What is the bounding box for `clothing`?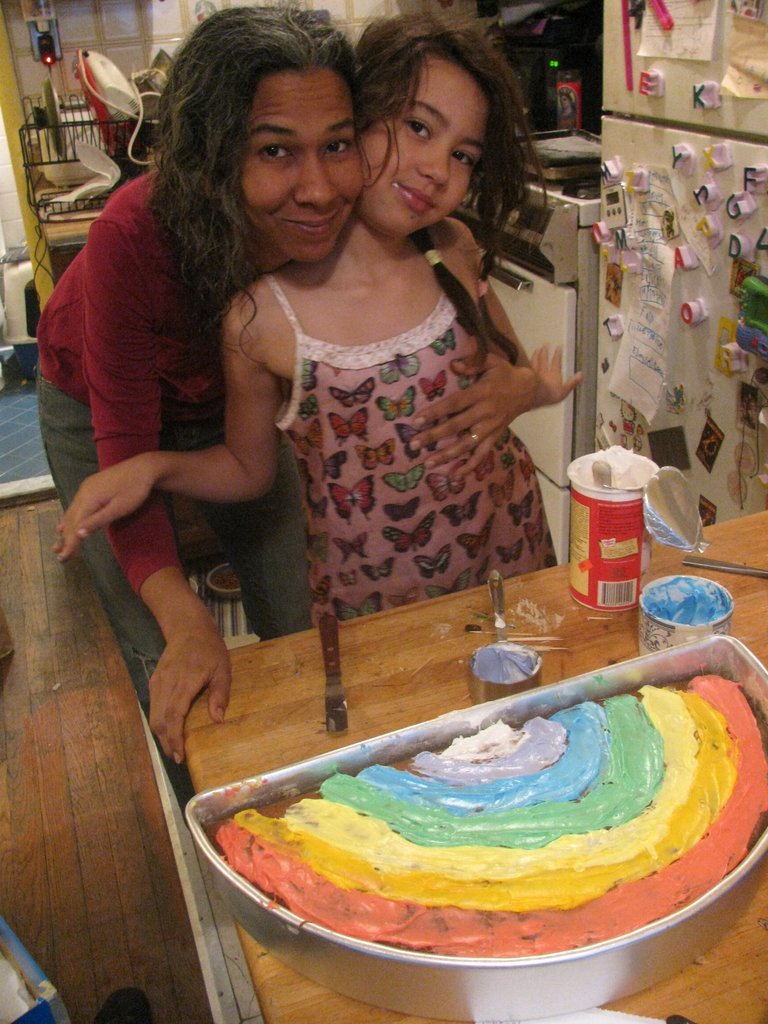
select_region(268, 276, 559, 622).
